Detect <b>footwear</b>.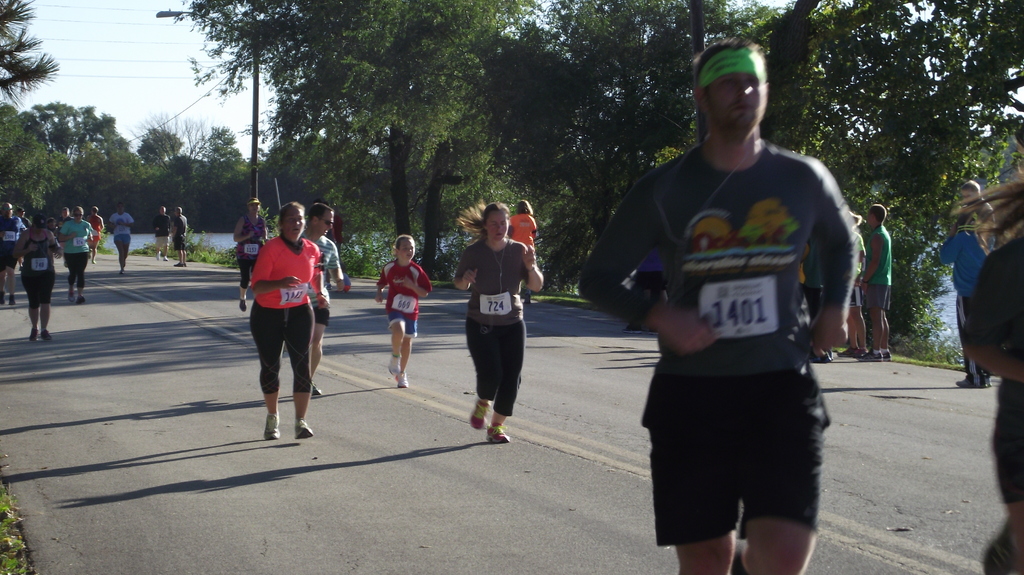
Detected at [77, 297, 83, 306].
